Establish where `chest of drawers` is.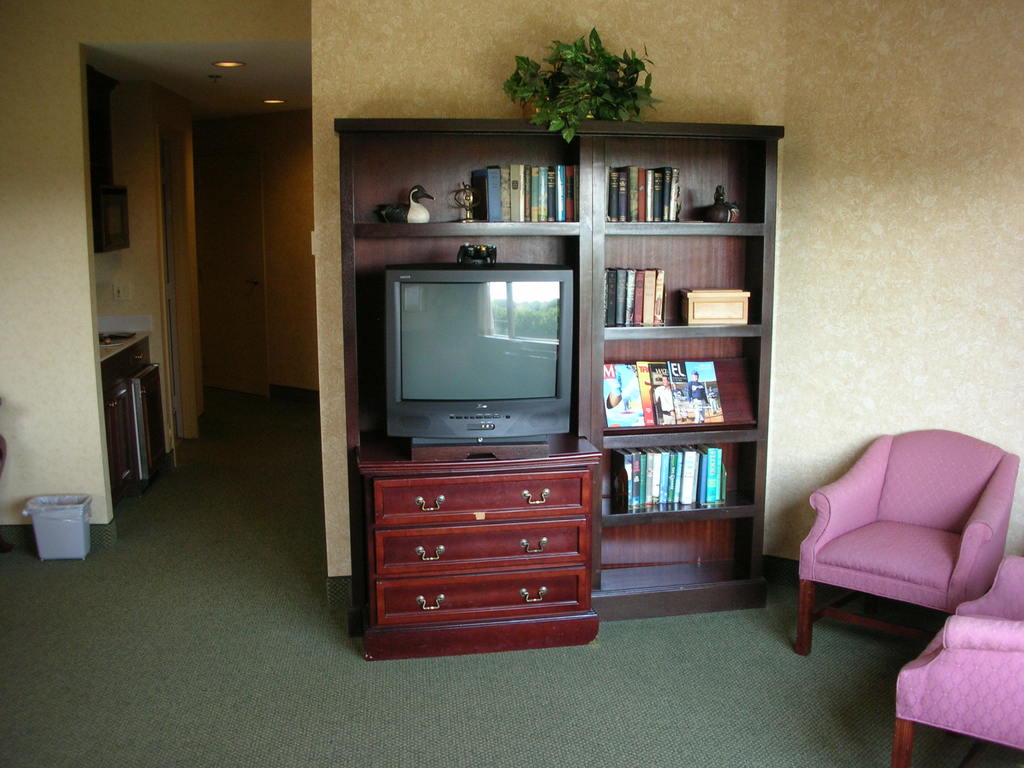
Established at x1=100 y1=341 x2=165 y2=501.
